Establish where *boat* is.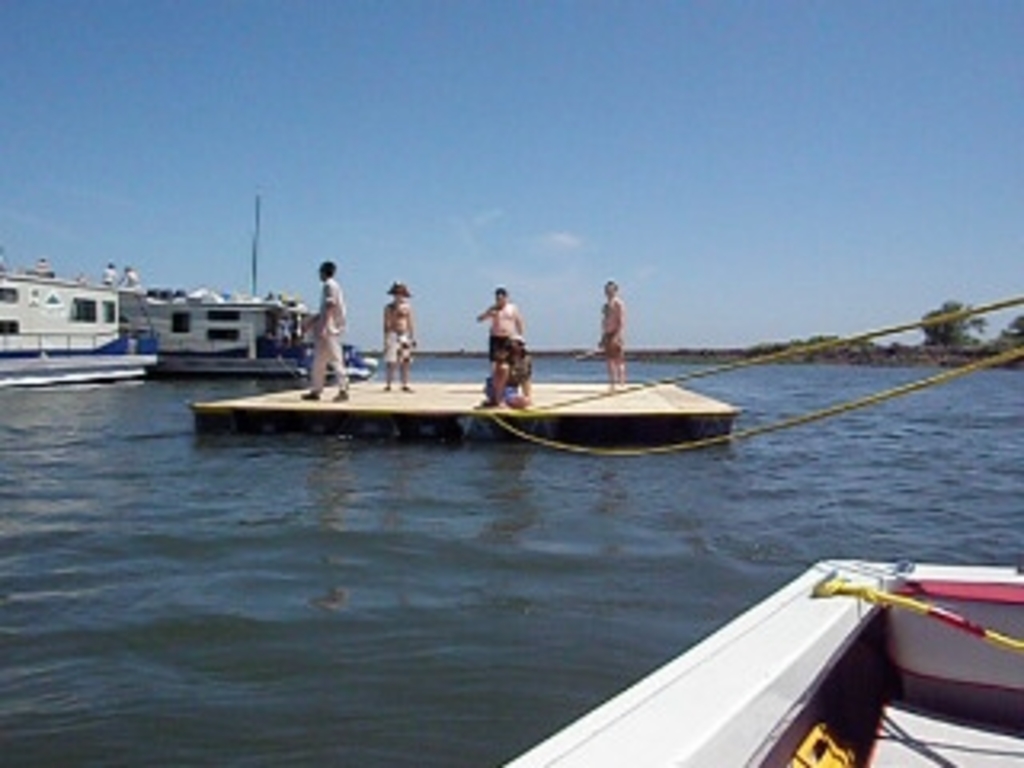
Established at x1=138 y1=285 x2=381 y2=378.
